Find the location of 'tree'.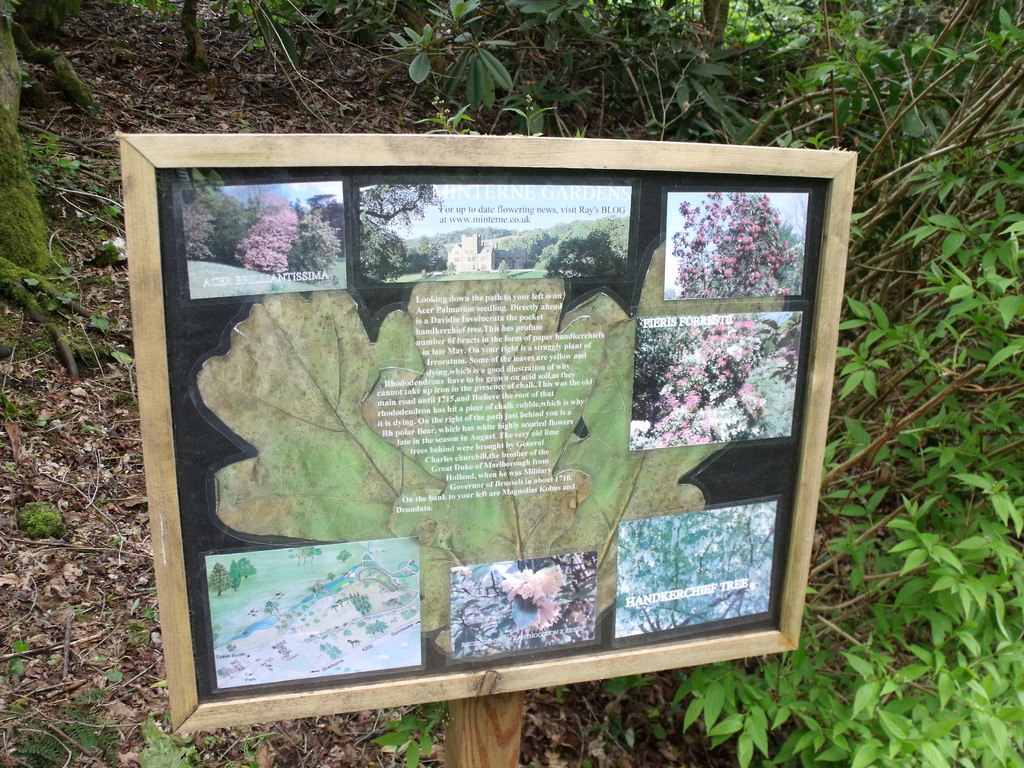
Location: 262,598,279,610.
